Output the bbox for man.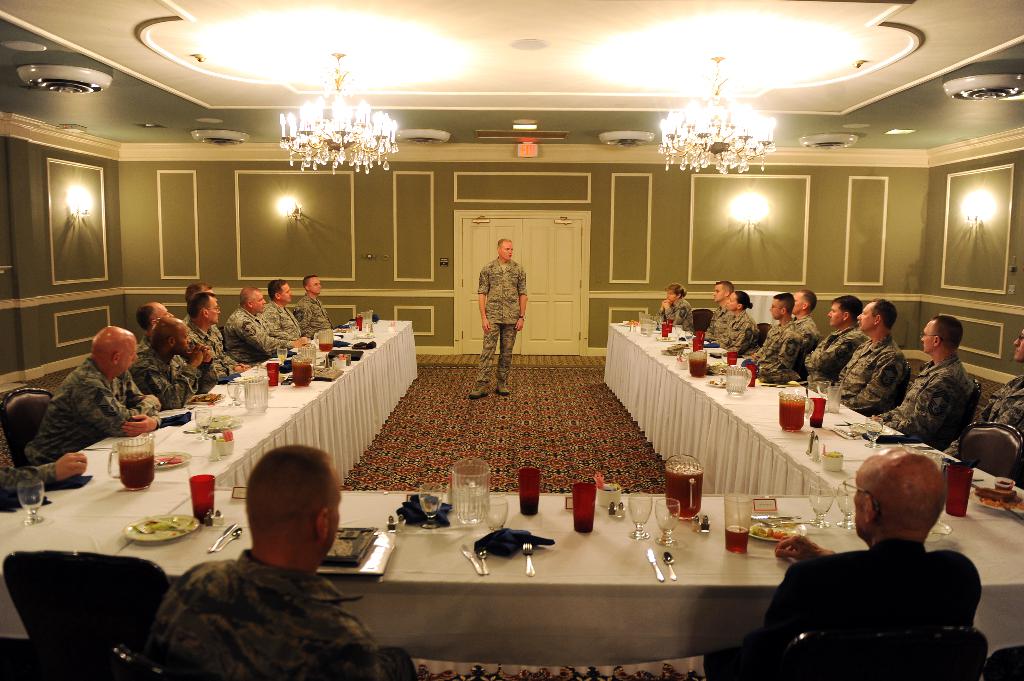
rect(745, 296, 792, 356).
